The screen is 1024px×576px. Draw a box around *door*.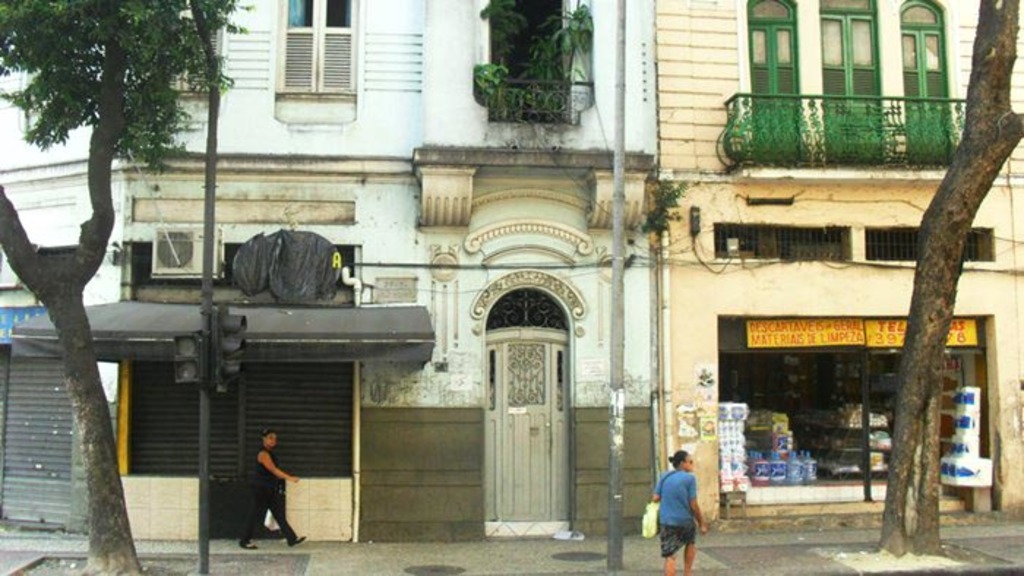
[left=497, top=341, right=553, bottom=522].
